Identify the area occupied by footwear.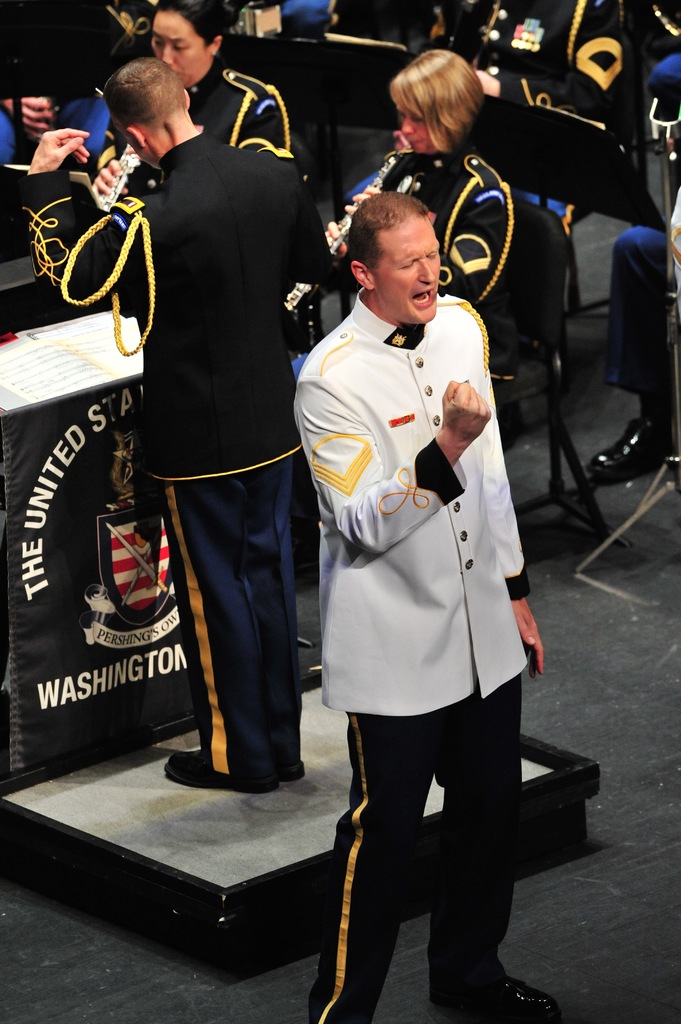
Area: rect(154, 756, 271, 796).
